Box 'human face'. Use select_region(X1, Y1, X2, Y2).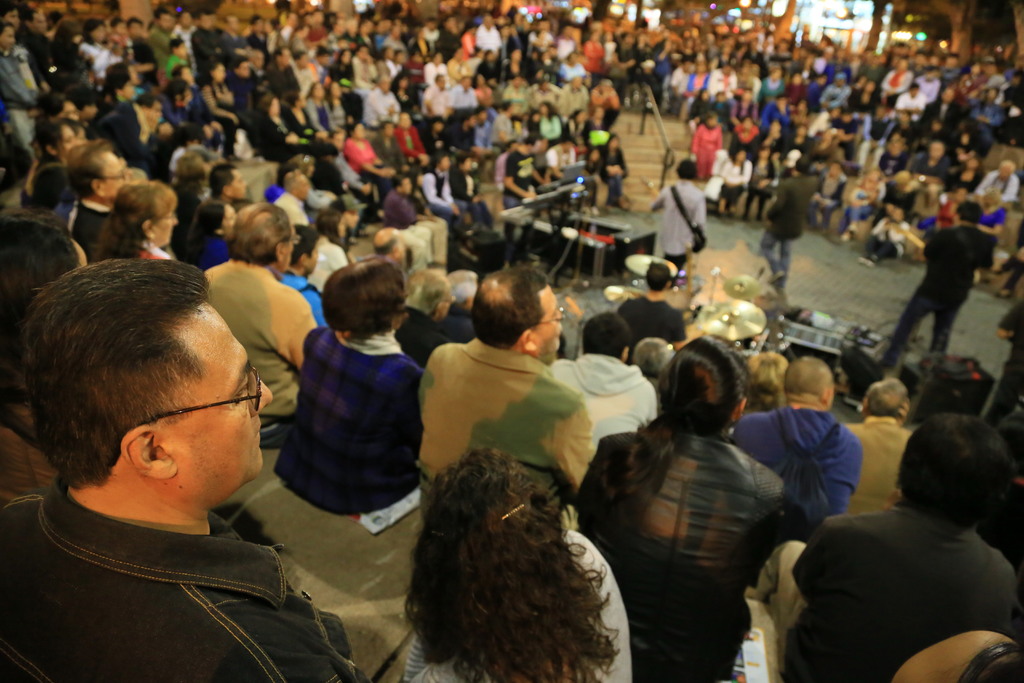
select_region(302, 60, 307, 62).
